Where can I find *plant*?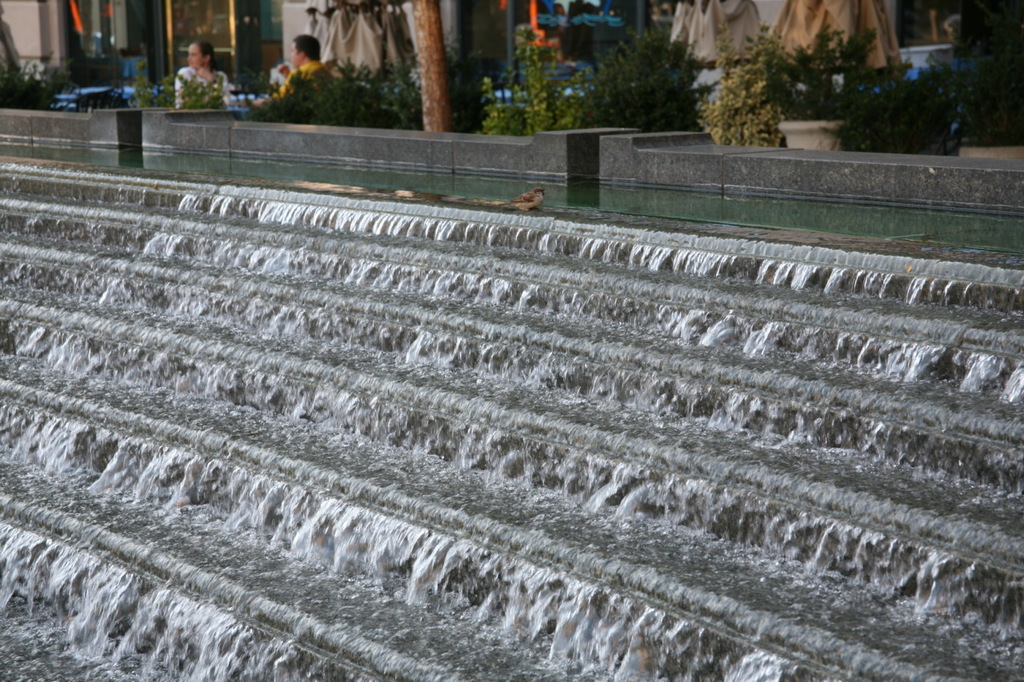
You can find it at Rect(236, 62, 322, 129).
